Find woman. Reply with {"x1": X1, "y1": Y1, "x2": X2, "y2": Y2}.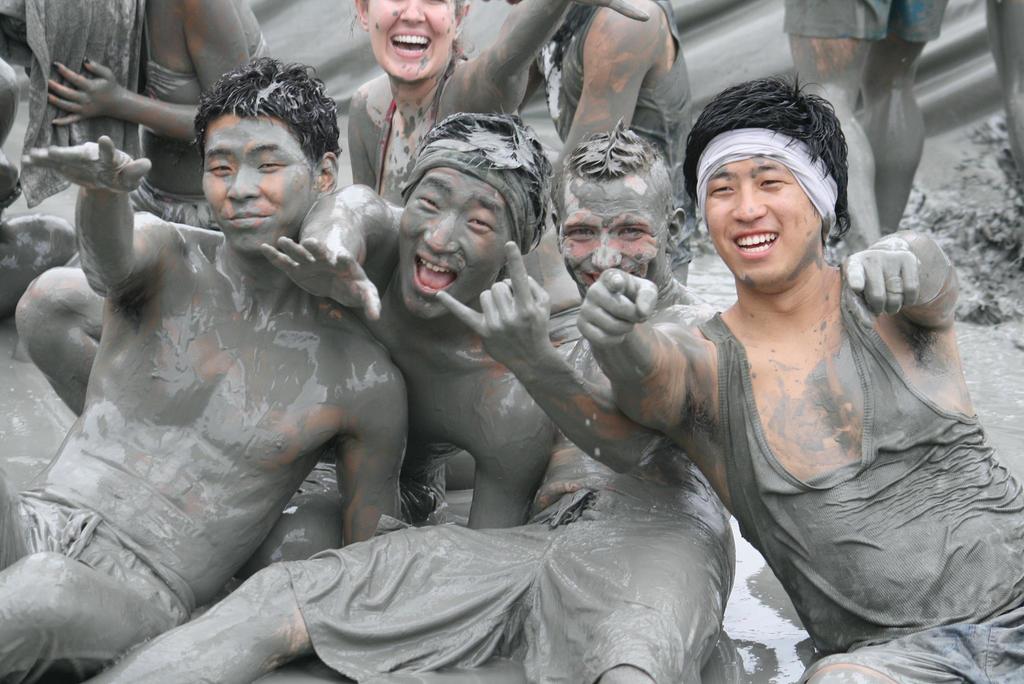
{"x1": 347, "y1": 0, "x2": 643, "y2": 204}.
